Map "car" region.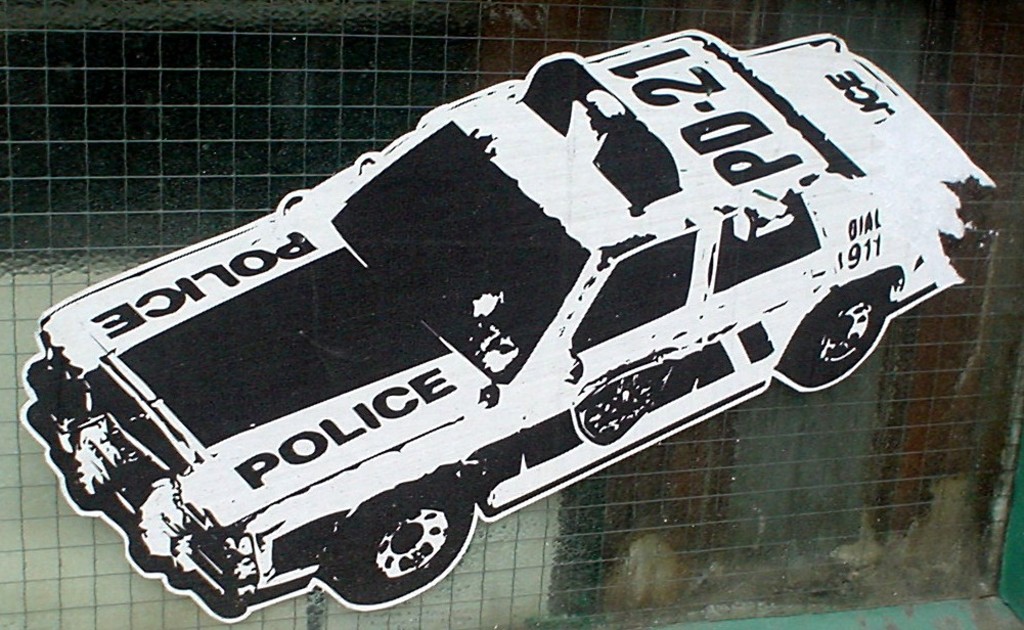
Mapped to <bbox>23, 57, 974, 622</bbox>.
